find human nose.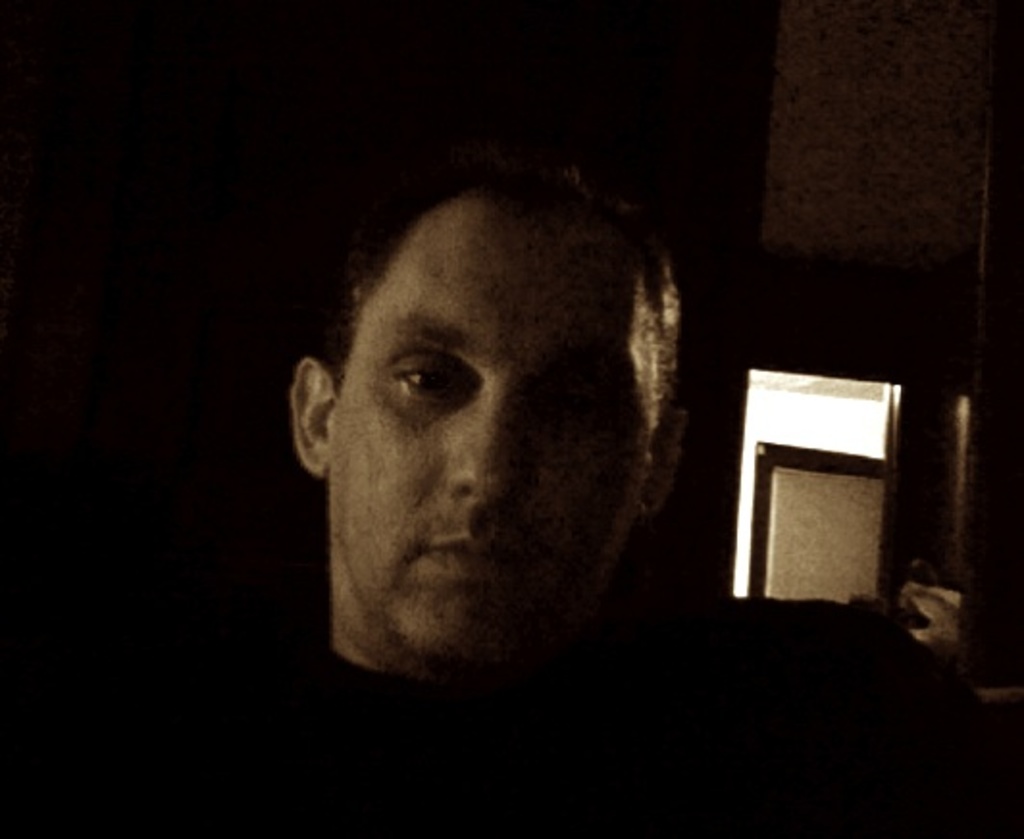
rect(443, 394, 539, 510).
